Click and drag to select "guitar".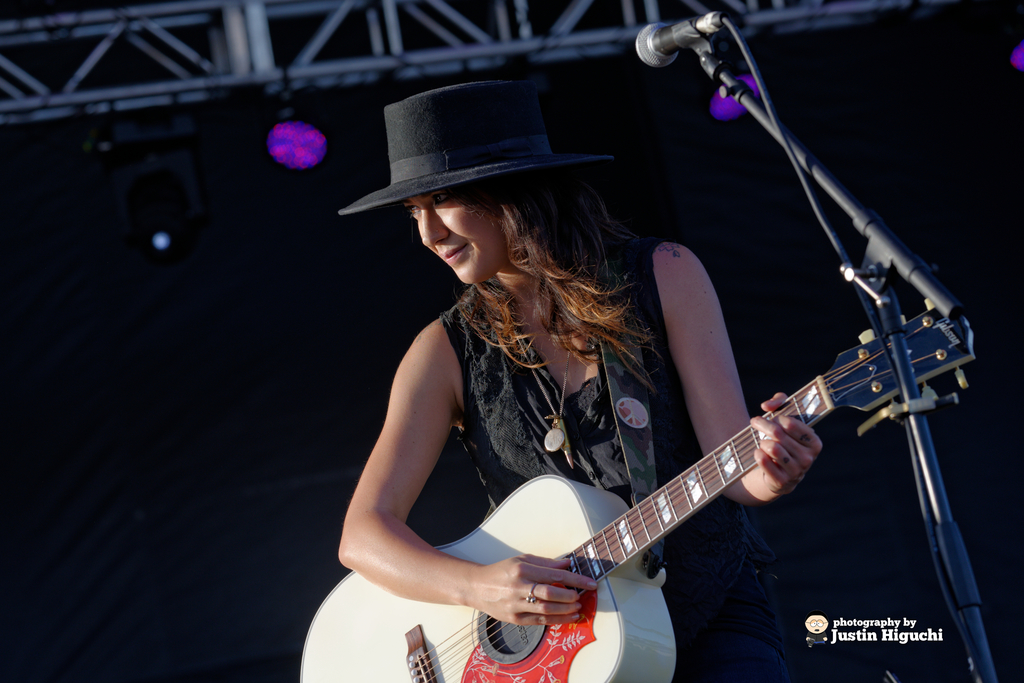
Selection: [387,235,985,682].
